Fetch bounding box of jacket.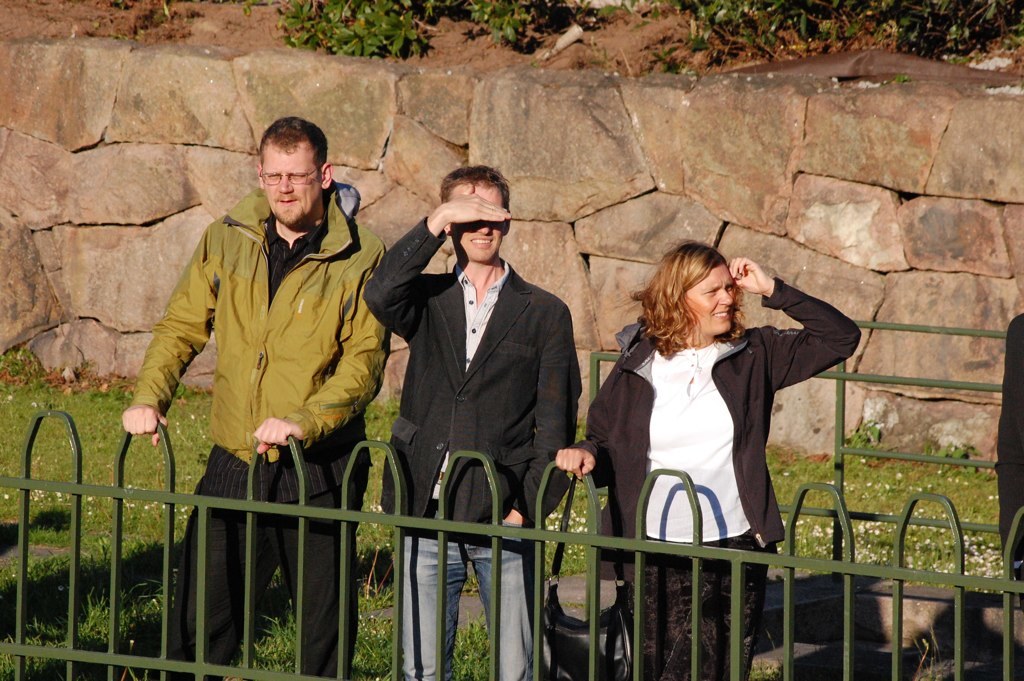
Bbox: crop(361, 211, 583, 537).
